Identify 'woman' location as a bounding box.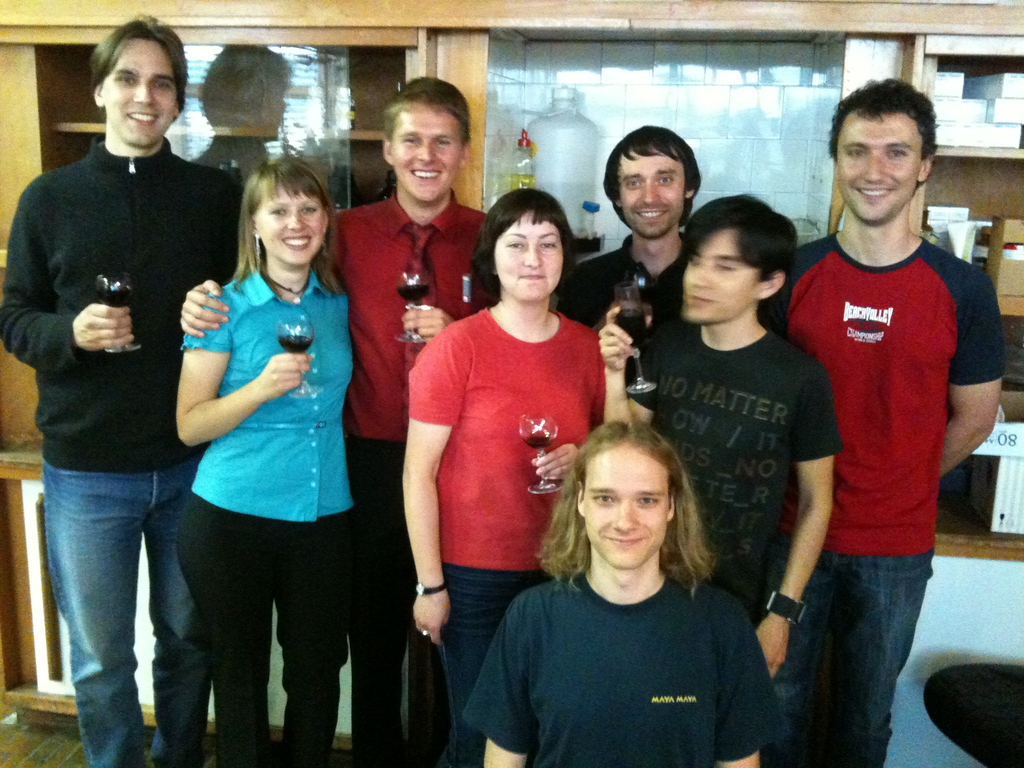
172,152,360,767.
